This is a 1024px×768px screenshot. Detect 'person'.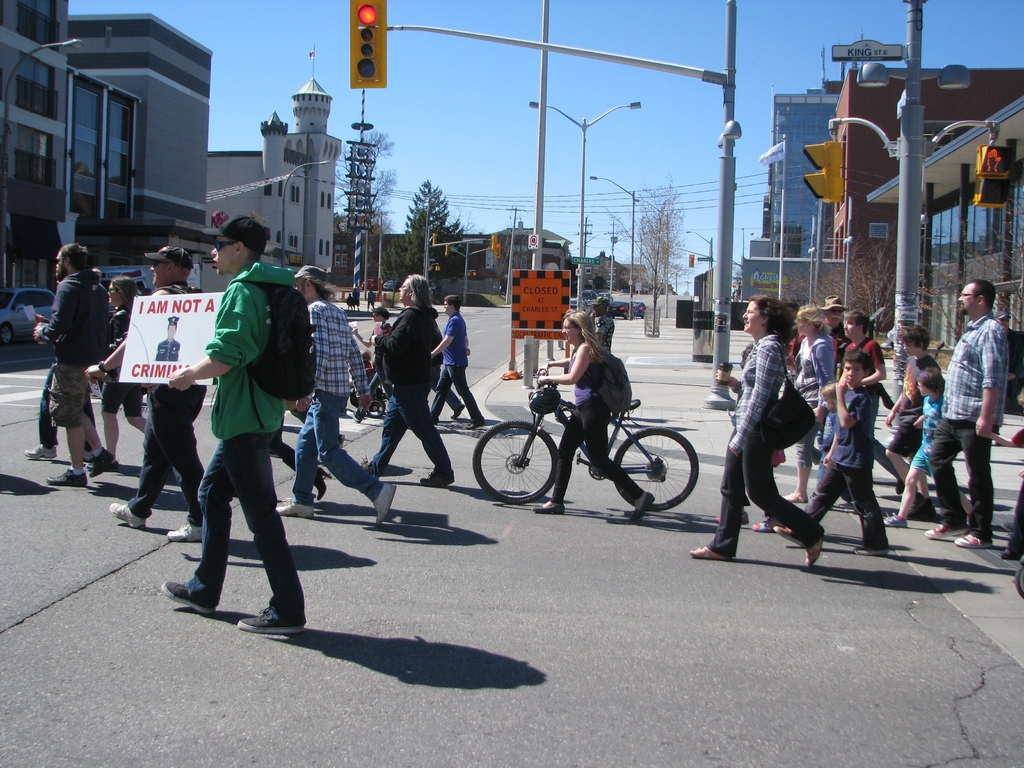
359,274,452,486.
